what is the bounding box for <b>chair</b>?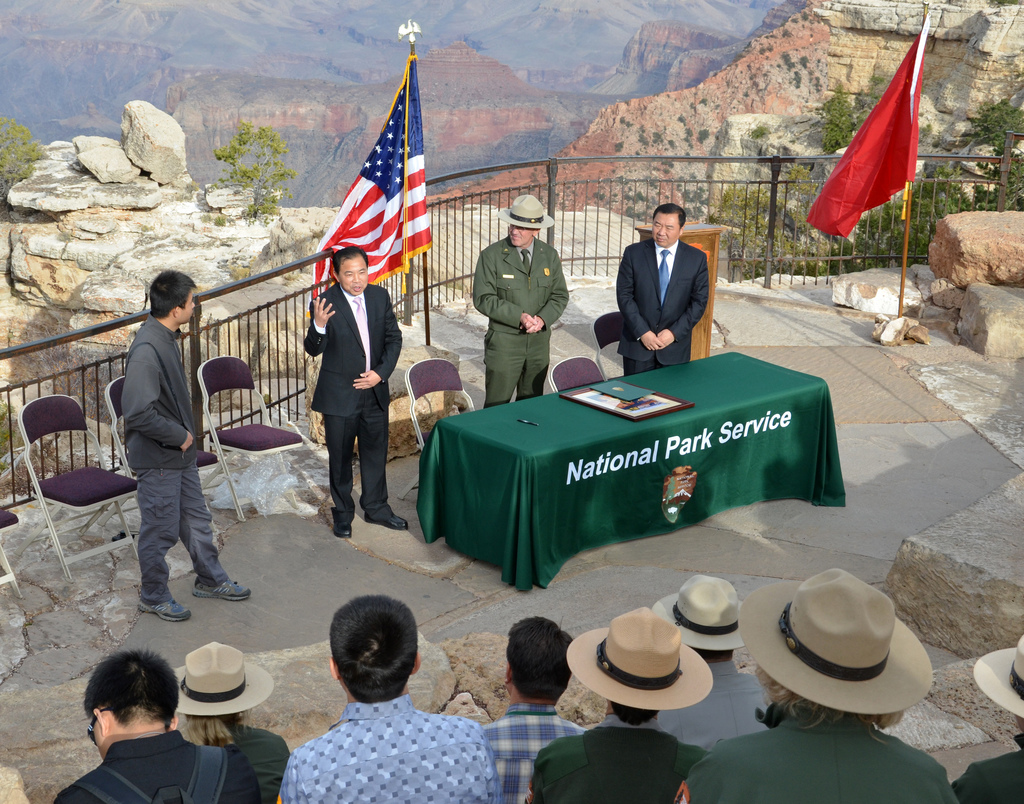
locate(546, 354, 608, 390).
